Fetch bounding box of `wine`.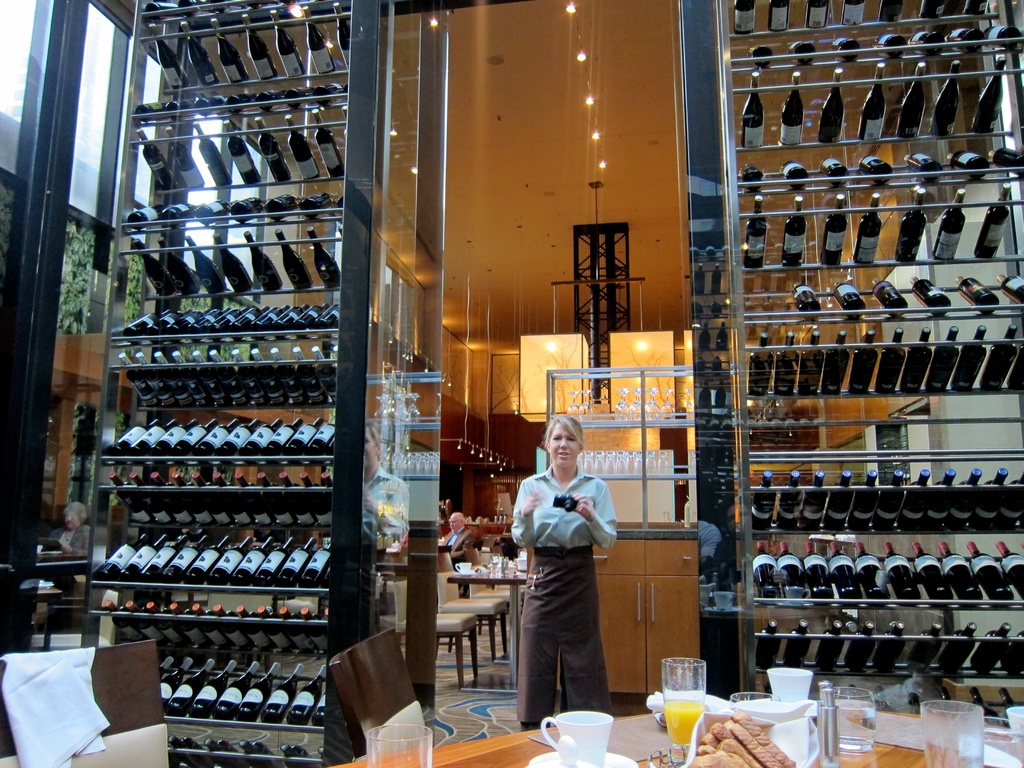
Bbox: box=[214, 472, 252, 525].
